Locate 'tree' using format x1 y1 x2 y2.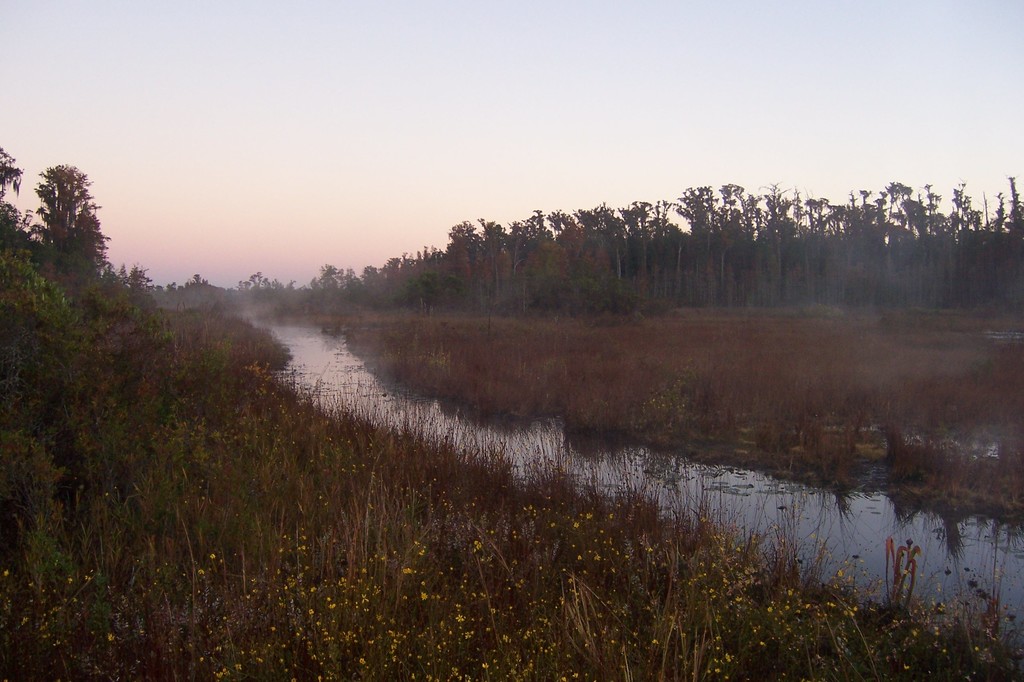
16 138 108 316.
